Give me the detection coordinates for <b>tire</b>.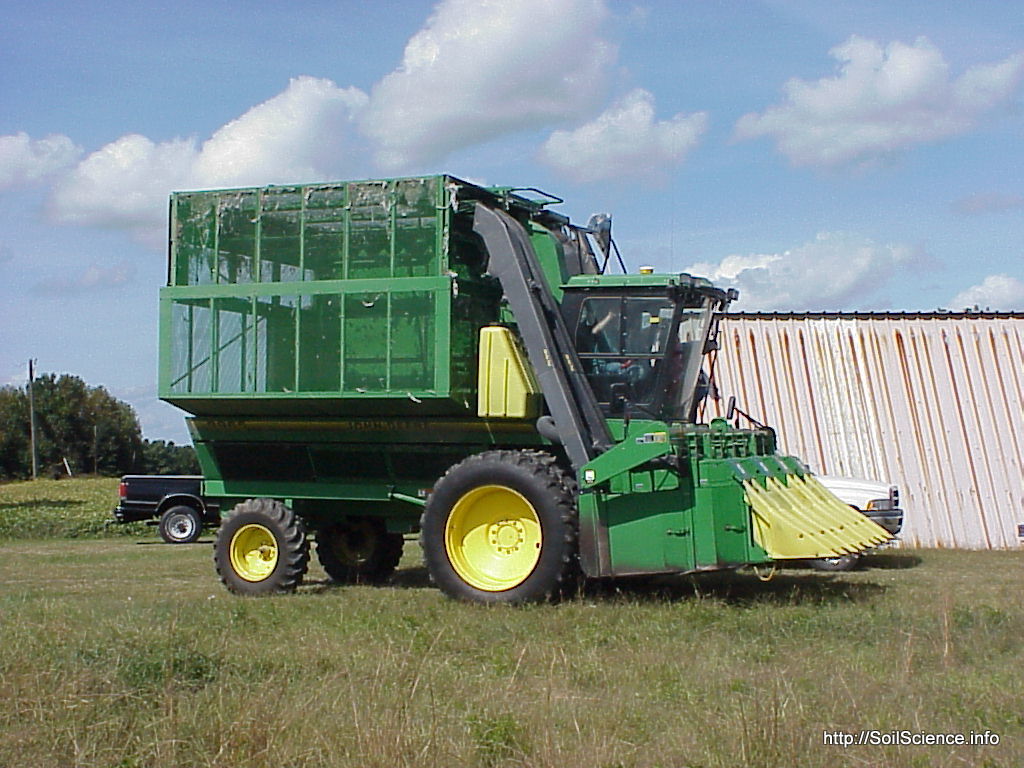
pyautogui.locateOnScreen(416, 451, 559, 604).
